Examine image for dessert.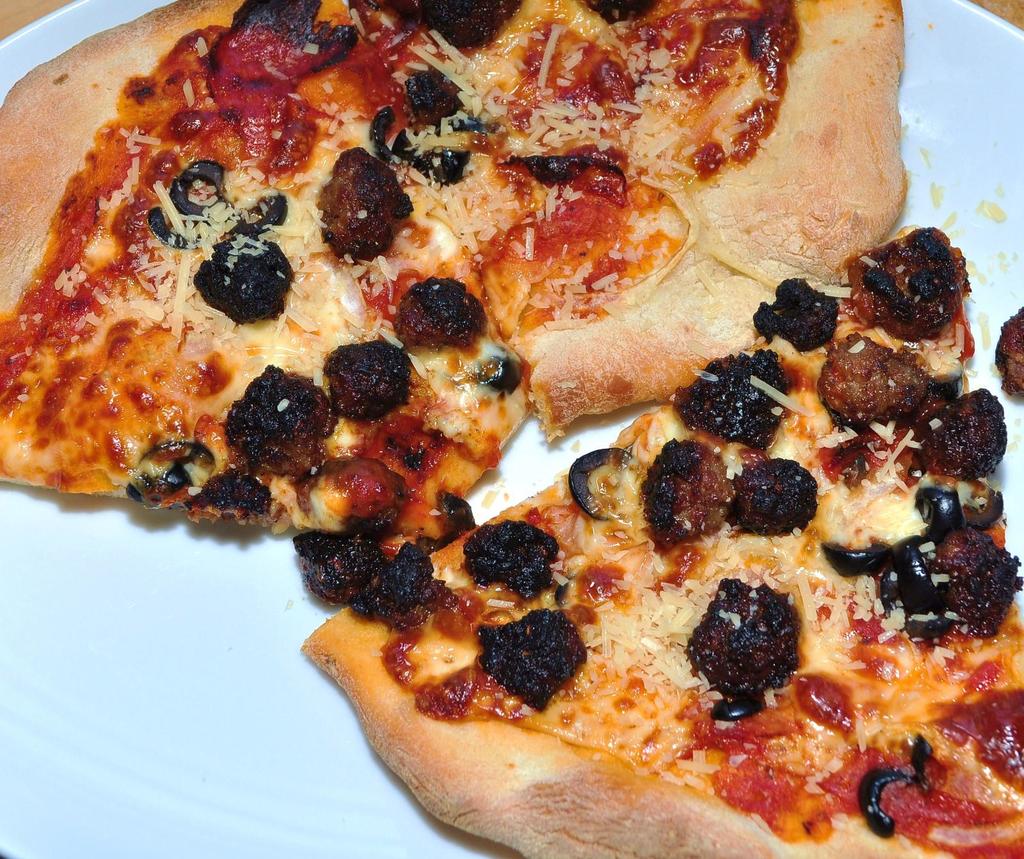
Examination result: box=[337, 542, 454, 627].
